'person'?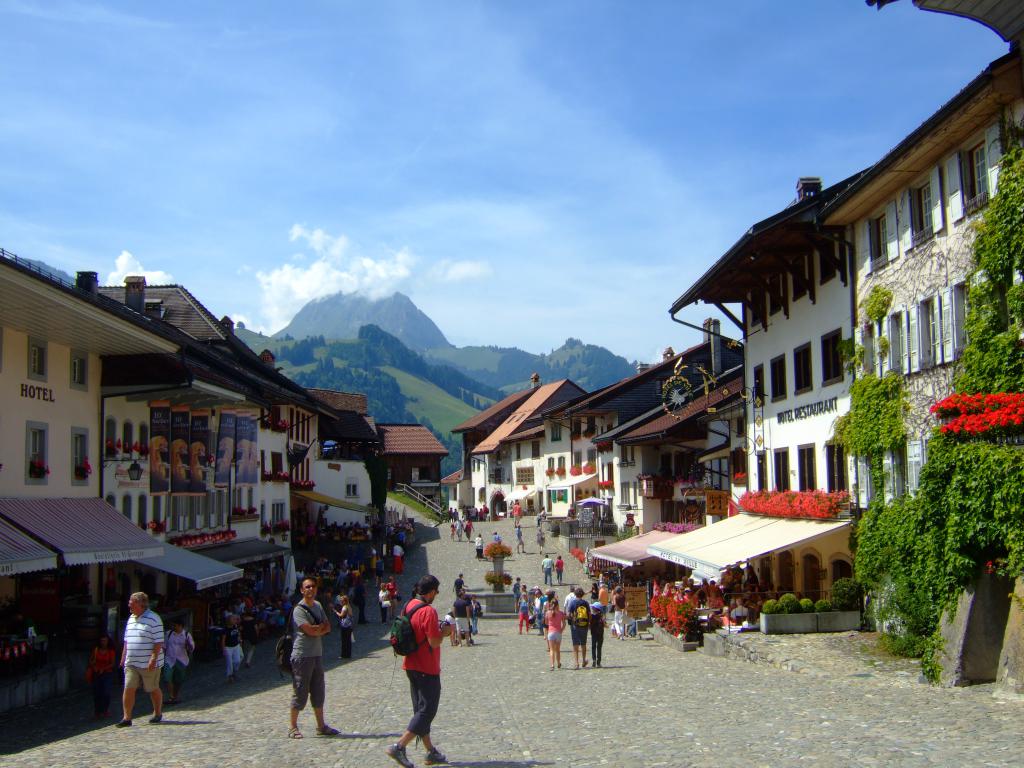
box(515, 520, 524, 553)
